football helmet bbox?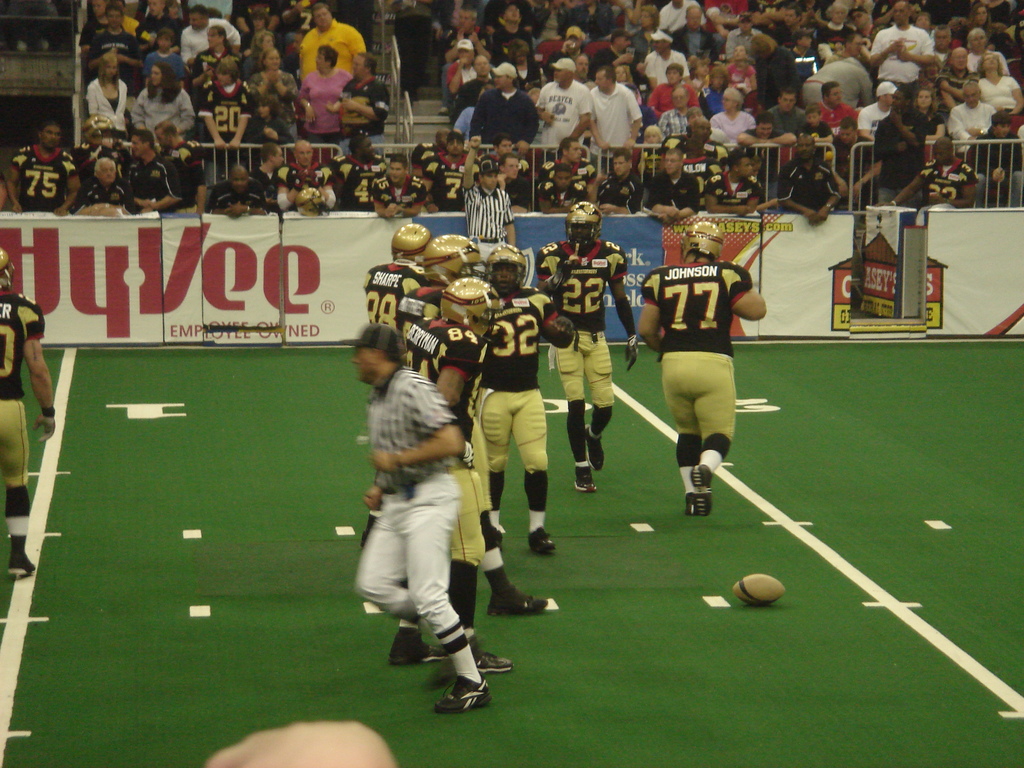
x1=681 y1=220 x2=722 y2=263
